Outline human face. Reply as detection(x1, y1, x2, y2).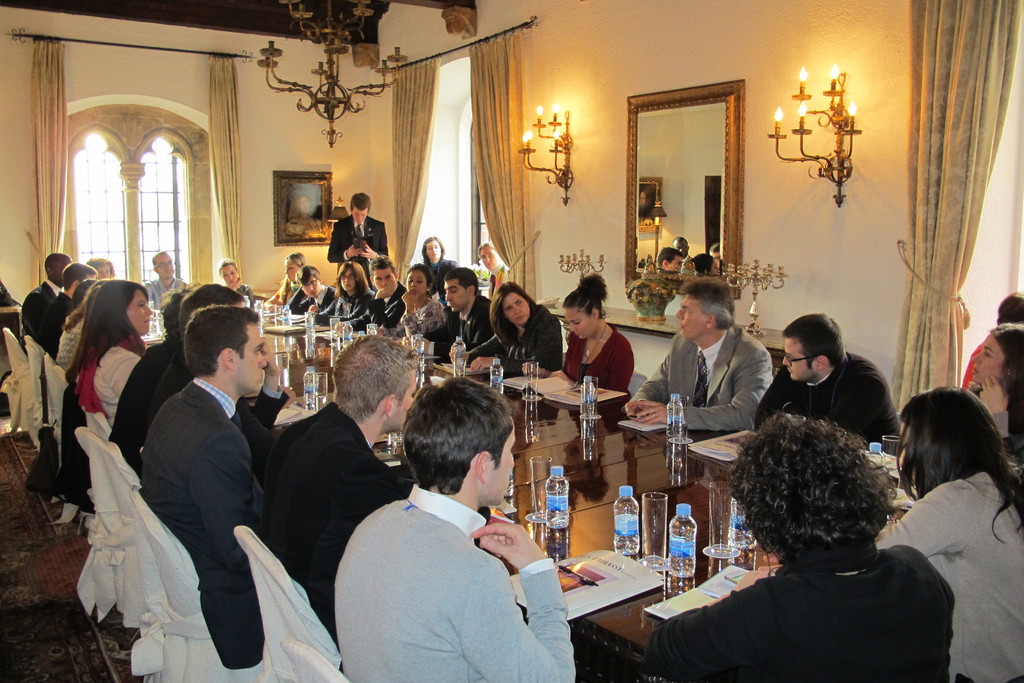
detection(564, 309, 595, 338).
